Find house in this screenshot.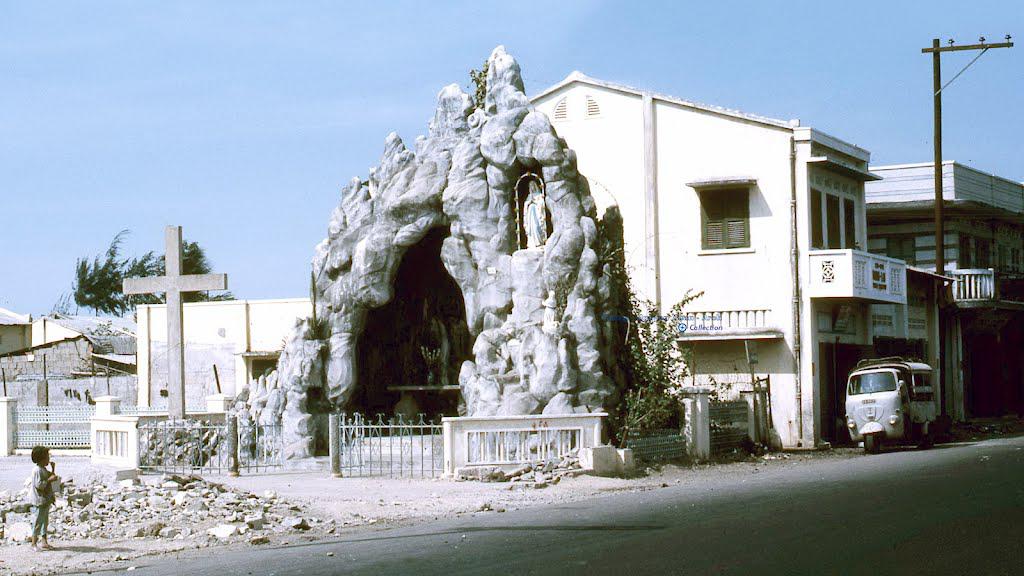
The bounding box for house is 0, 305, 131, 382.
